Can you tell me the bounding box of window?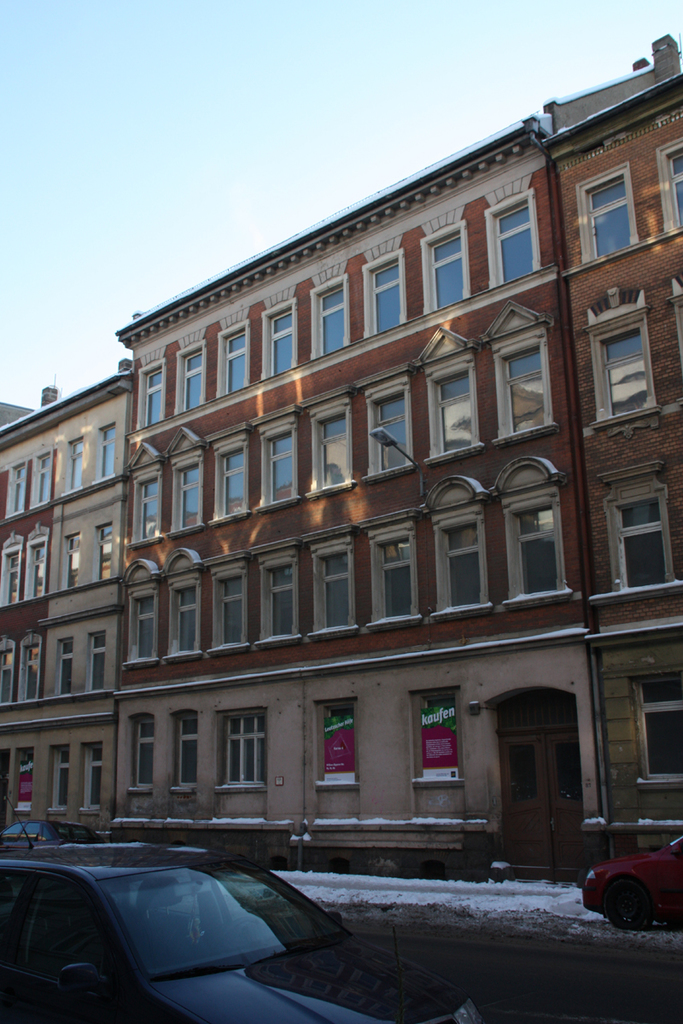
[x1=307, y1=527, x2=364, y2=640].
